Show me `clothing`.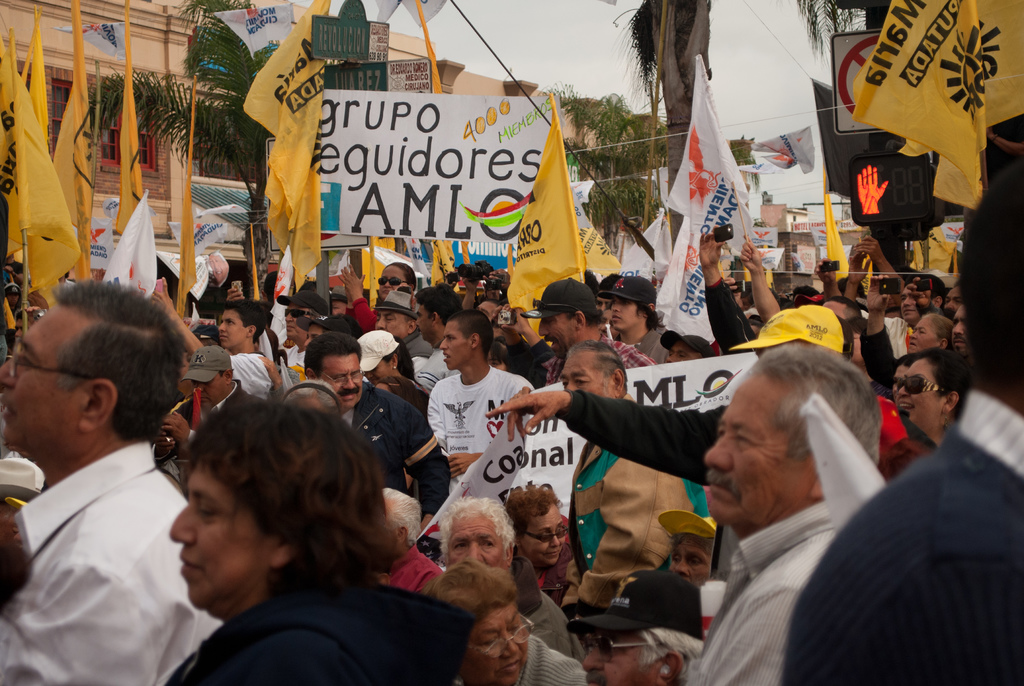
`clothing` is here: x1=340, y1=391, x2=462, y2=524.
